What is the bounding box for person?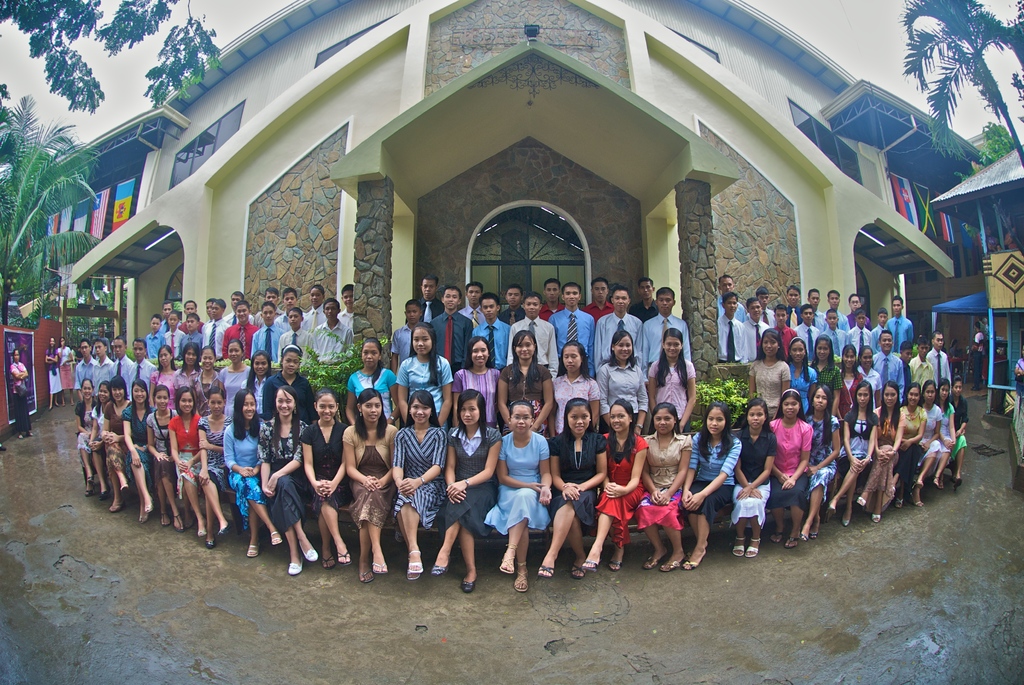
pyautogui.locateOnScreen(854, 378, 905, 521).
